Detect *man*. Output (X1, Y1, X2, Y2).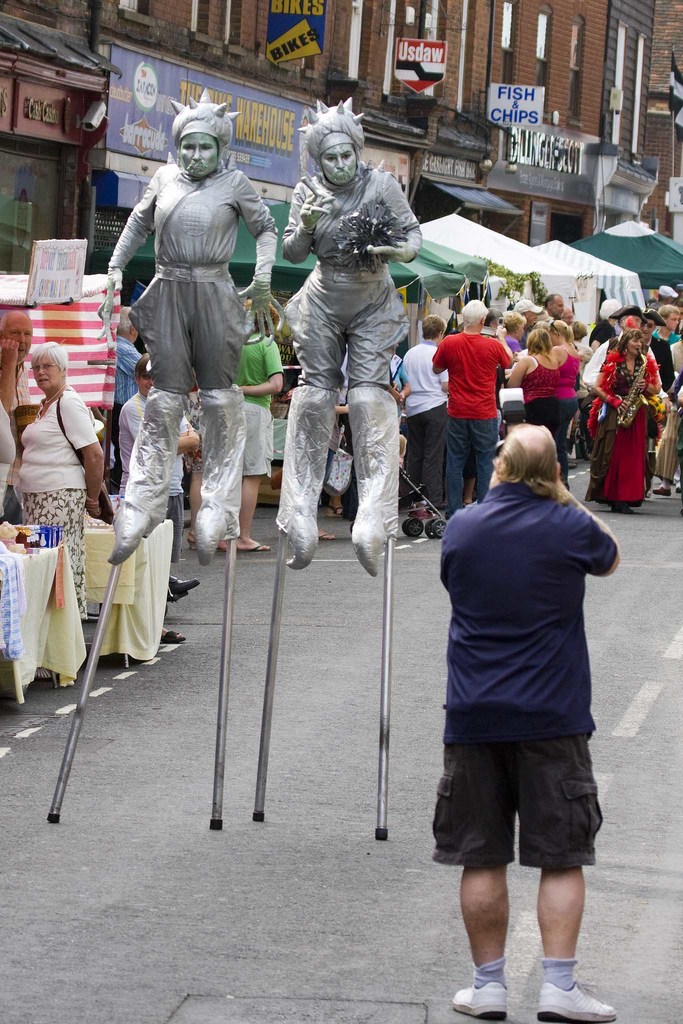
(641, 311, 669, 384).
